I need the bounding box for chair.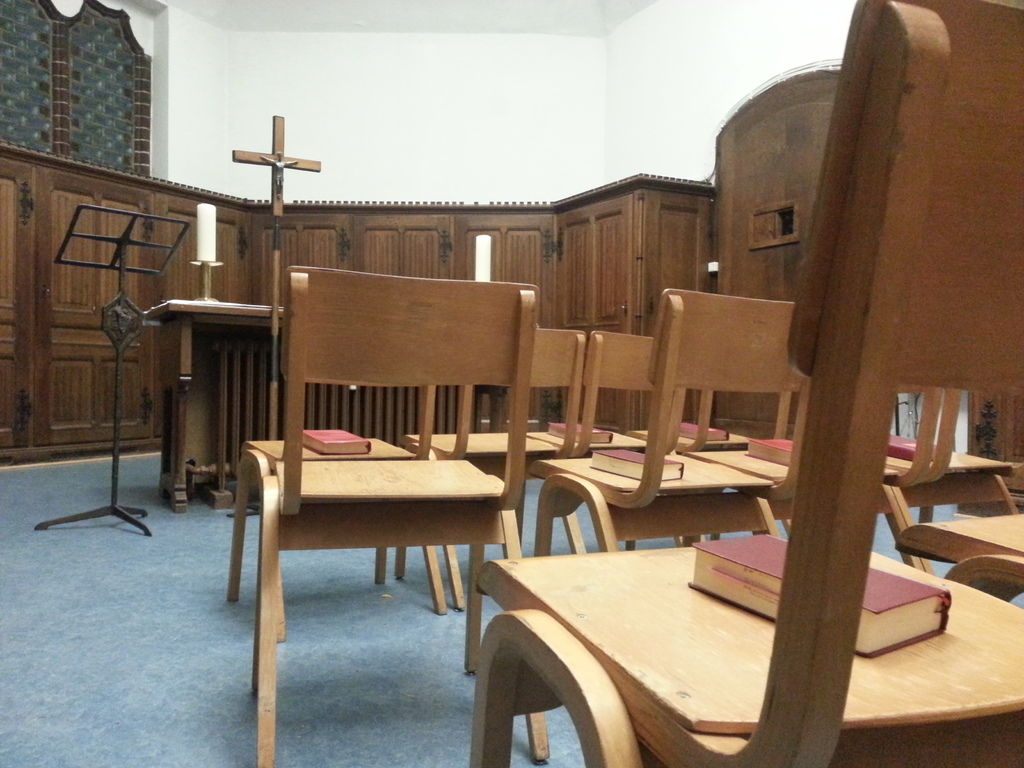
Here it is: select_region(532, 287, 816, 558).
